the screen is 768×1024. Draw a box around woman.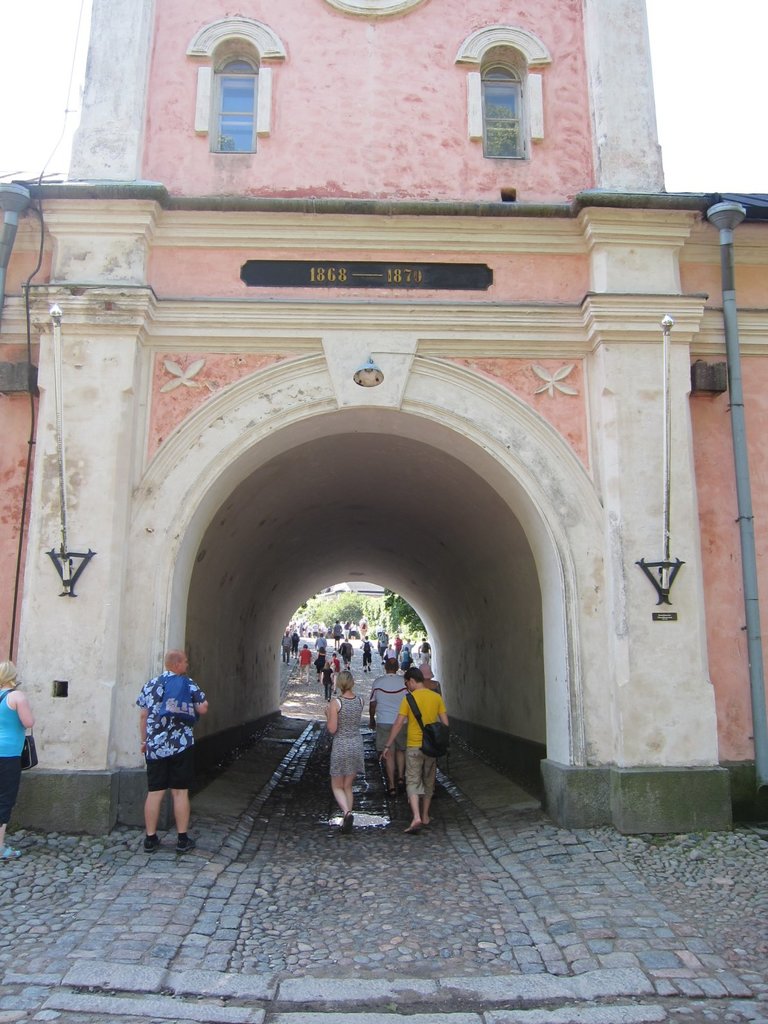
0:657:35:859.
